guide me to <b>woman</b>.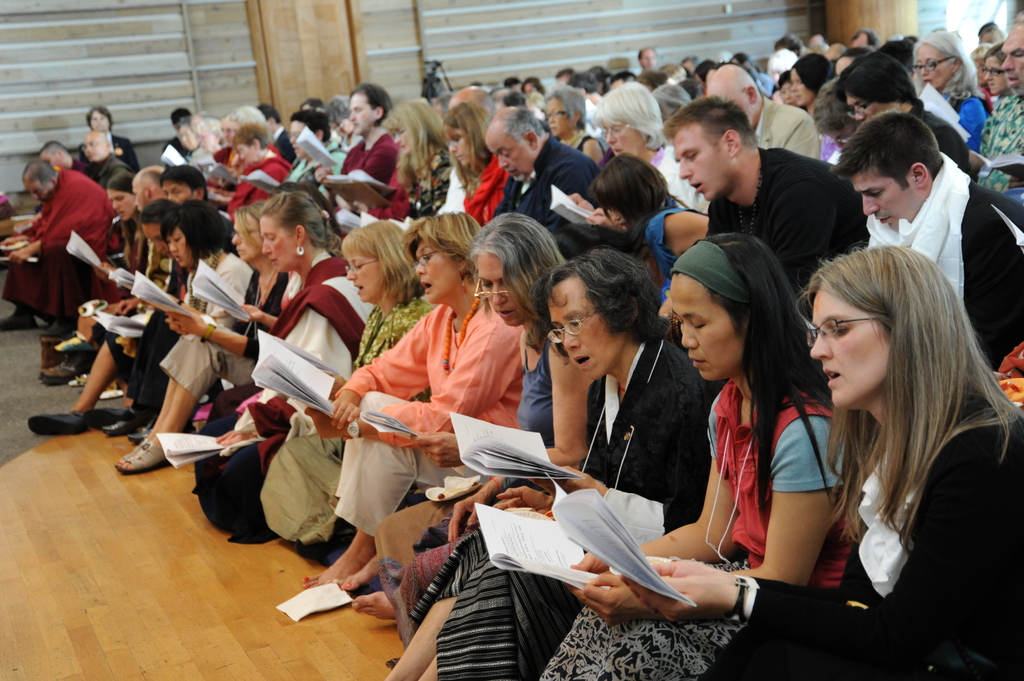
Guidance: bbox(626, 240, 1023, 677).
